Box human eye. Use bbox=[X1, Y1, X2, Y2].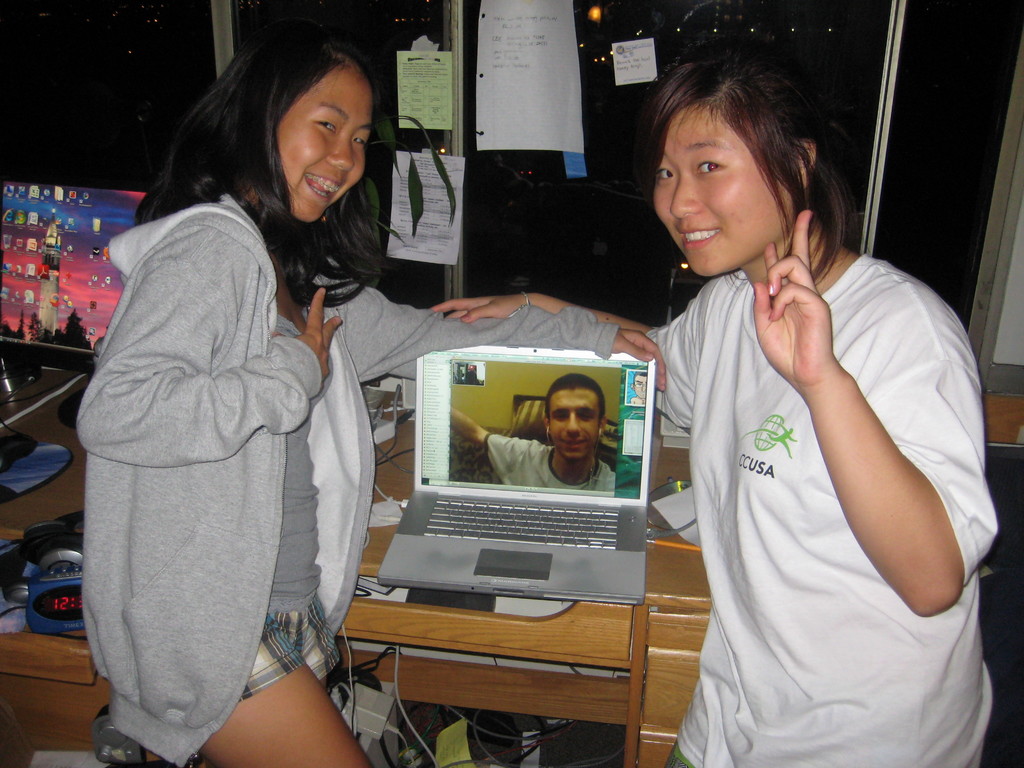
bbox=[655, 161, 678, 188].
